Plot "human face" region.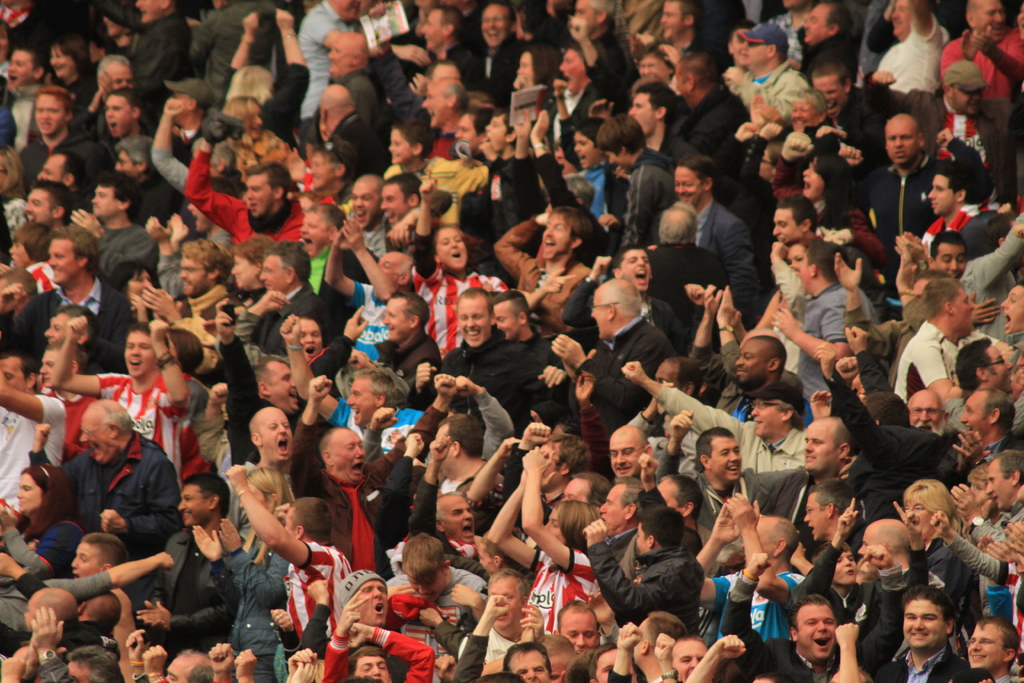
Plotted at left=440, top=494, right=477, bottom=543.
